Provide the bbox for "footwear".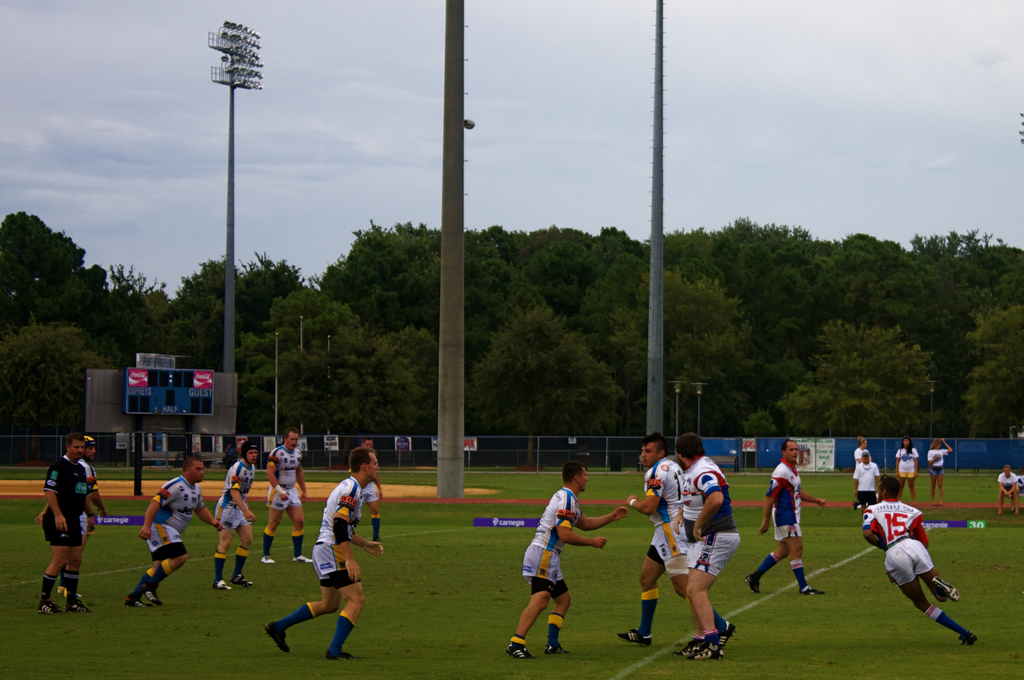
rect(722, 619, 737, 637).
